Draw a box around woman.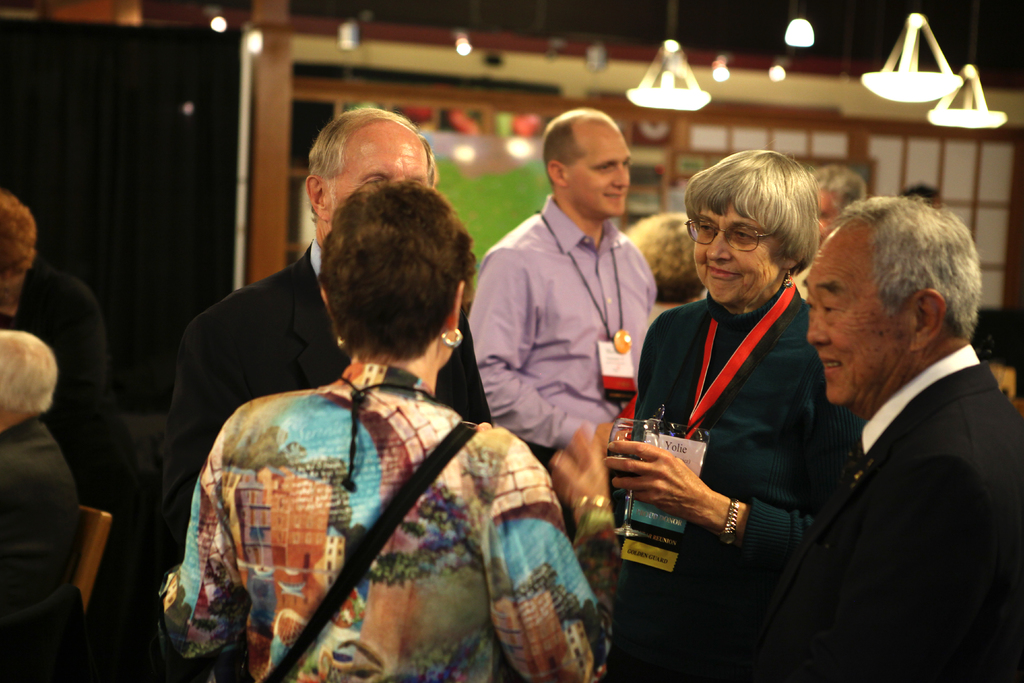
bbox(628, 133, 839, 668).
